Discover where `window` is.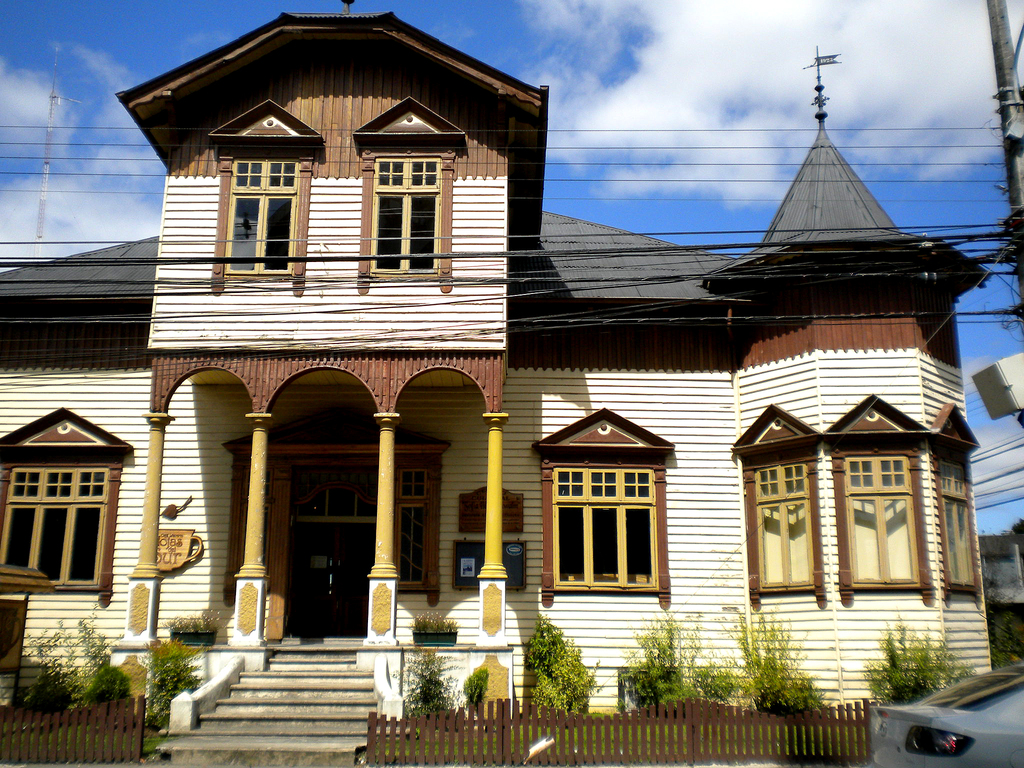
Discovered at [x1=556, y1=470, x2=657, y2=590].
